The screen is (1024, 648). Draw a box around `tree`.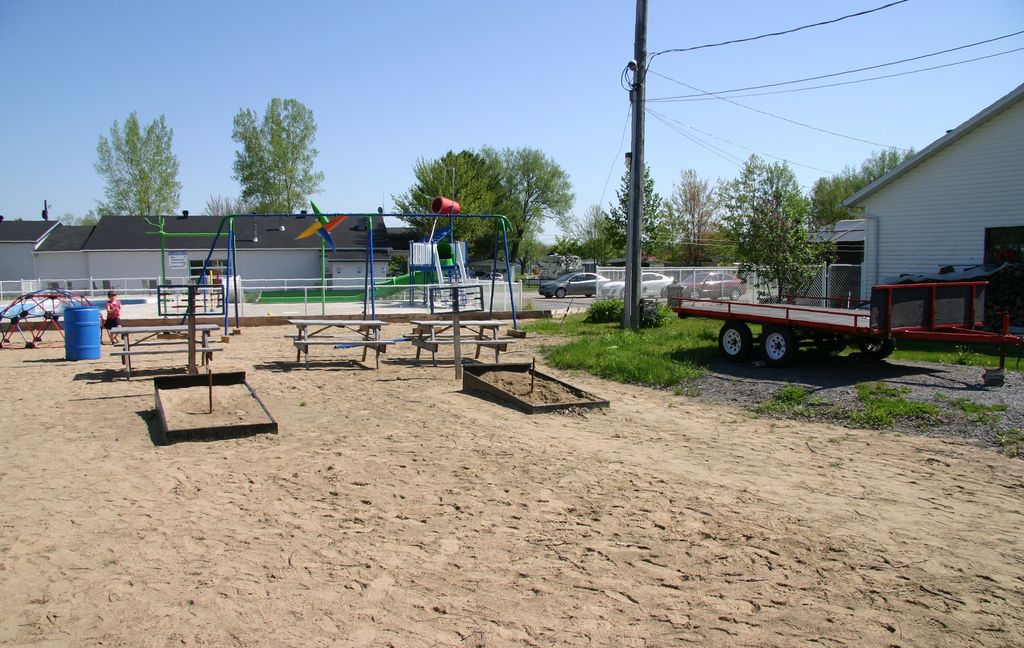
(x1=215, y1=91, x2=319, y2=213).
